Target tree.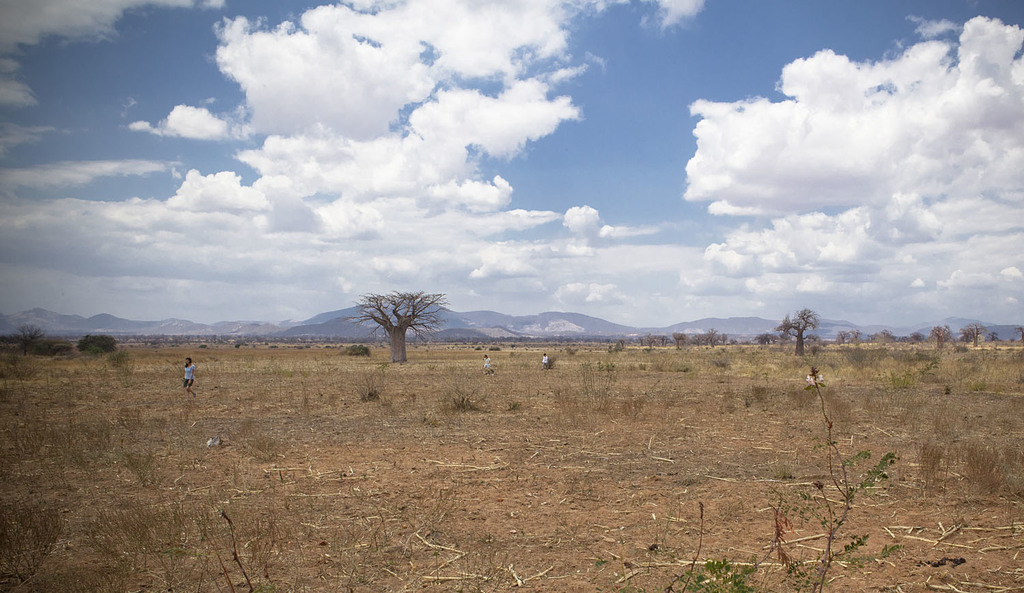
Target region: [x1=927, y1=325, x2=952, y2=353].
